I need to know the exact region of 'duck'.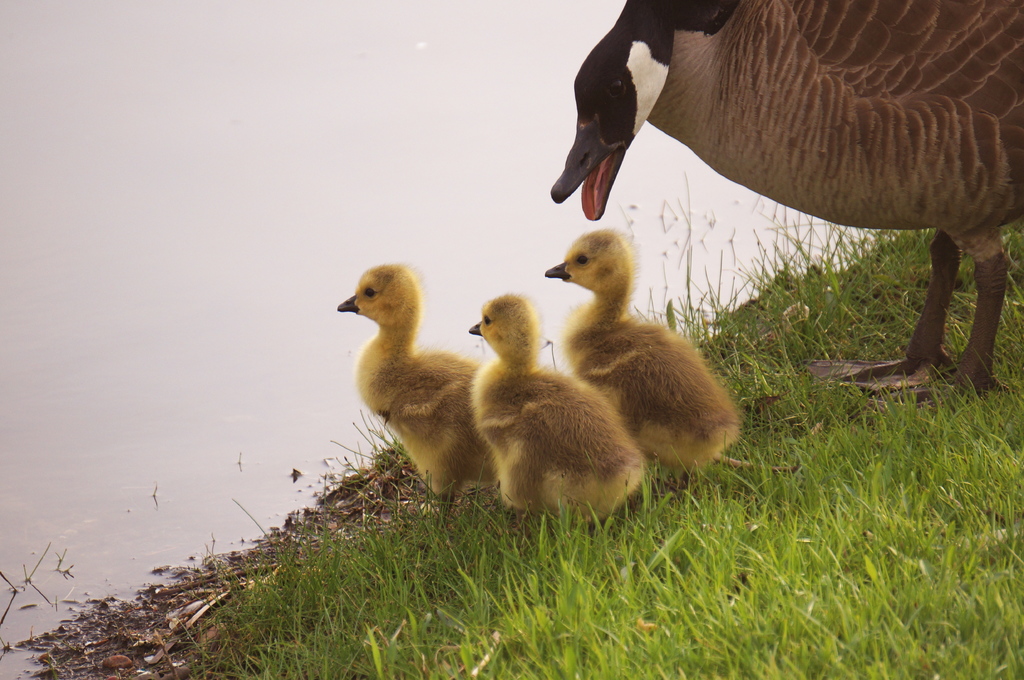
Region: [538,219,743,503].
